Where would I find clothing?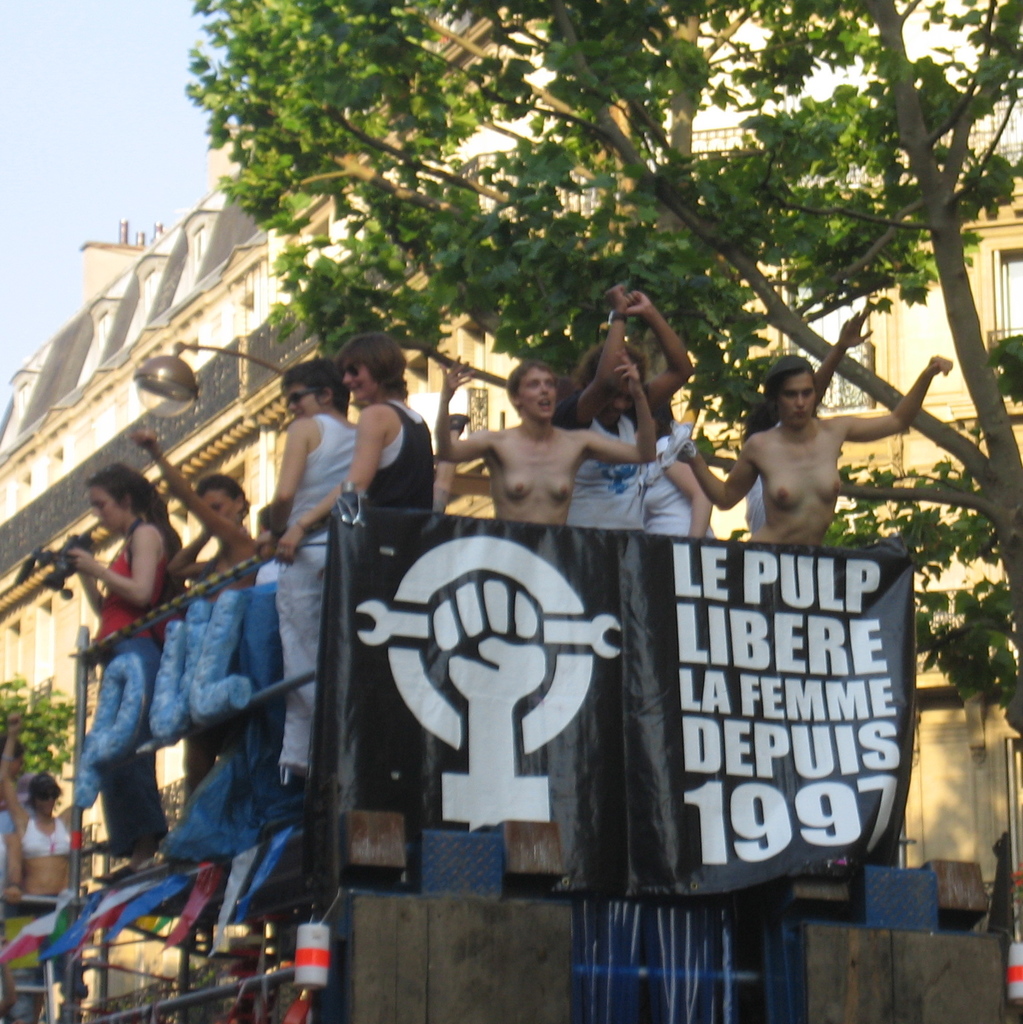
At {"x1": 561, "y1": 414, "x2": 654, "y2": 538}.
